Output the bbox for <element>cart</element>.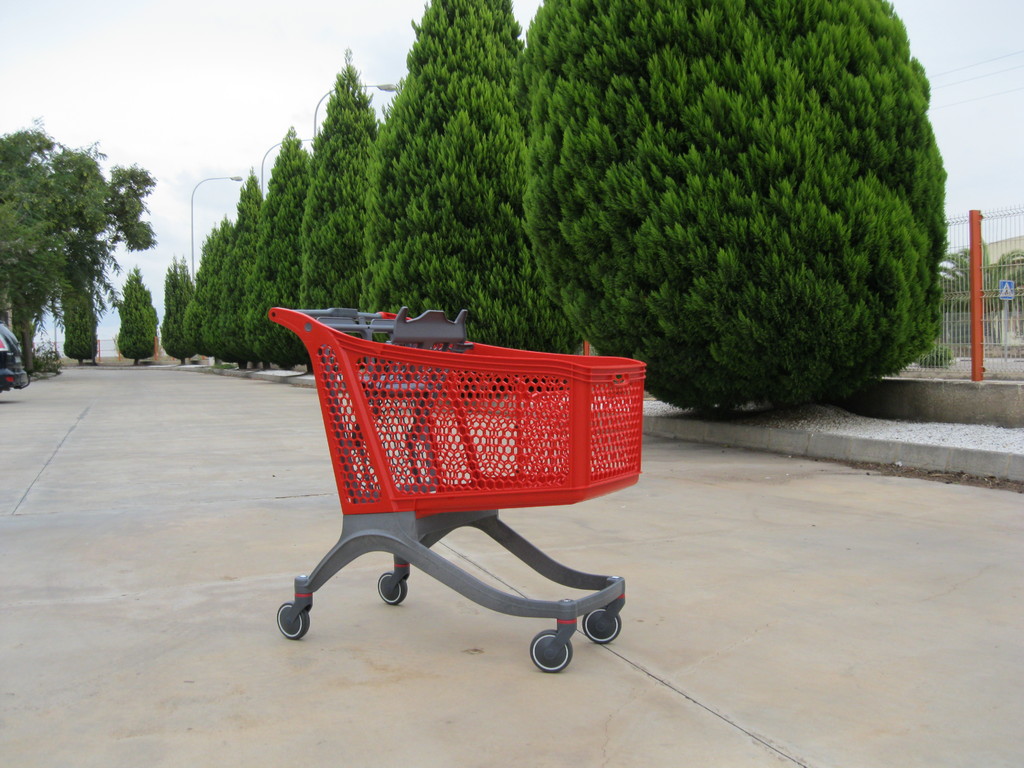
(x1=268, y1=307, x2=646, y2=673).
